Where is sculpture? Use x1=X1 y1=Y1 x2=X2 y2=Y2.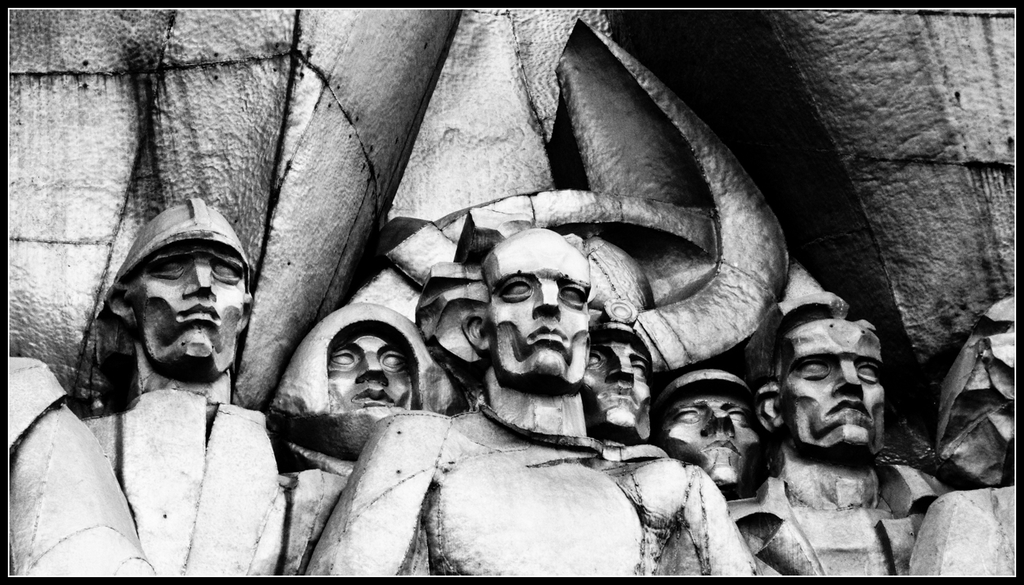
x1=580 y1=316 x2=660 y2=451.
